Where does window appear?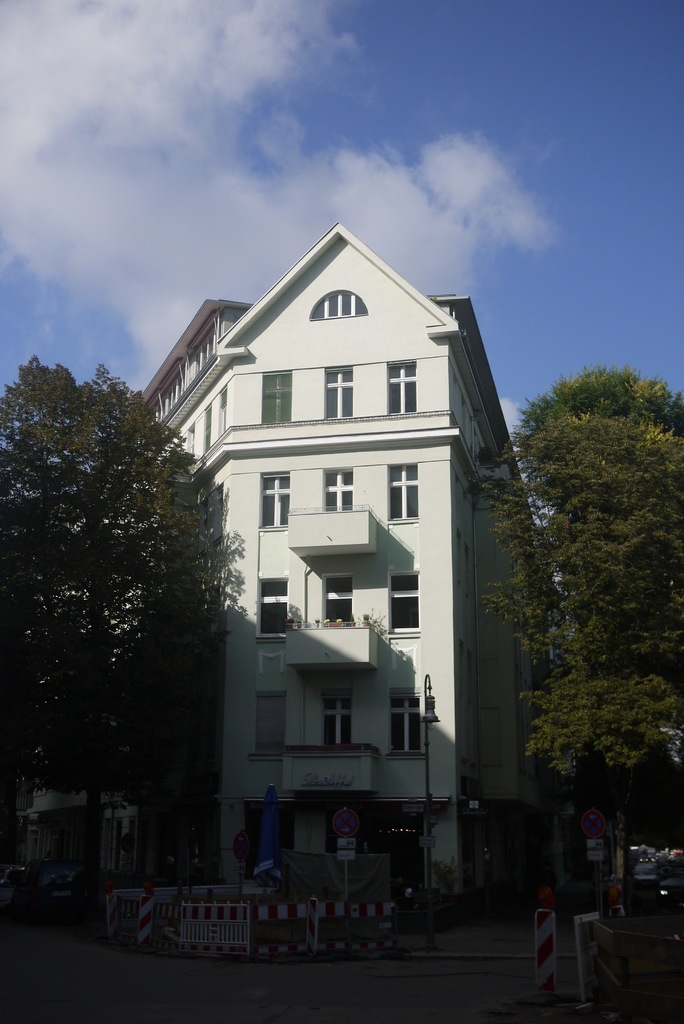
Appears at (188, 429, 193, 457).
